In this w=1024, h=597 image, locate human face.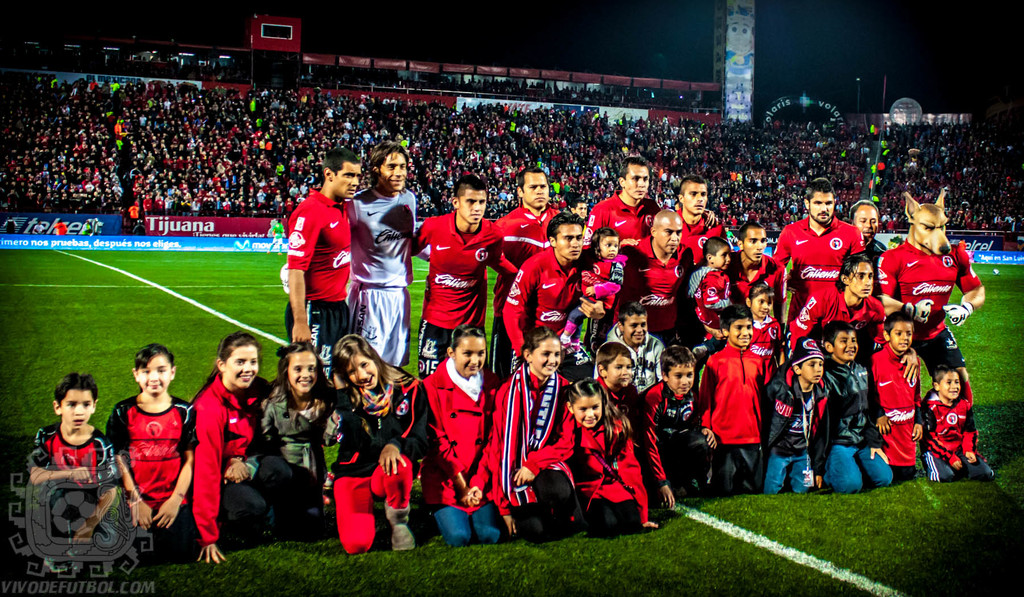
Bounding box: bbox(849, 208, 872, 241).
